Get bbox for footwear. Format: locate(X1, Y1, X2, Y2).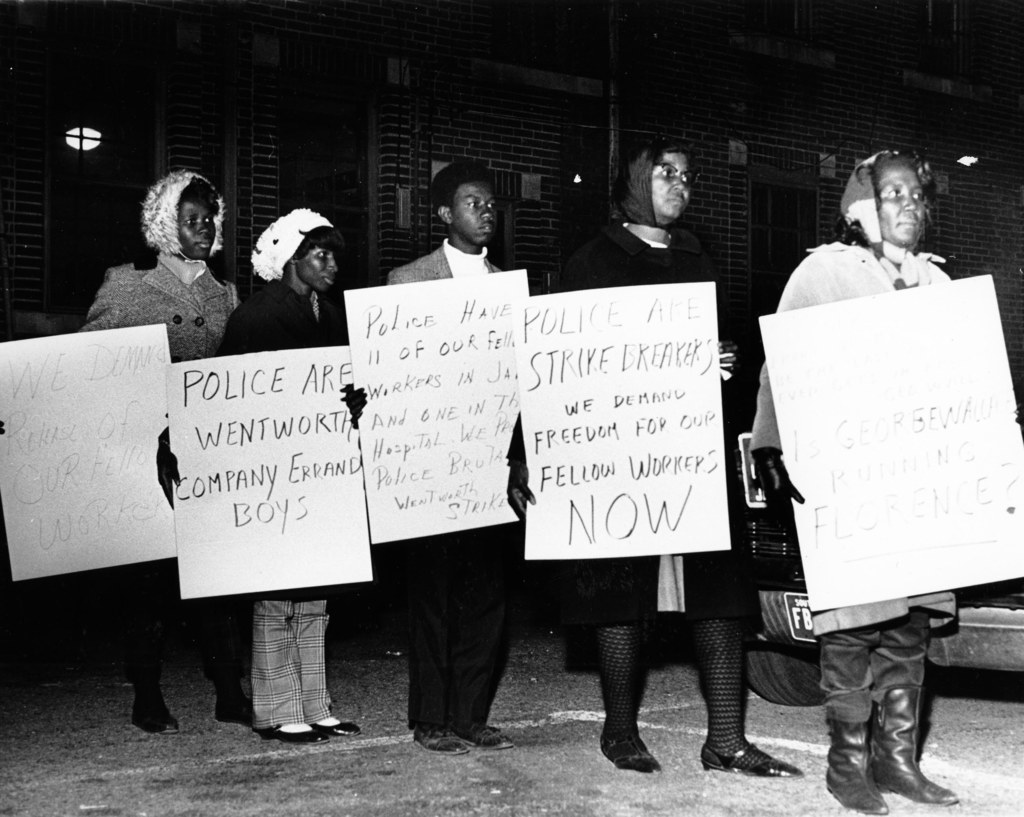
locate(259, 720, 318, 743).
